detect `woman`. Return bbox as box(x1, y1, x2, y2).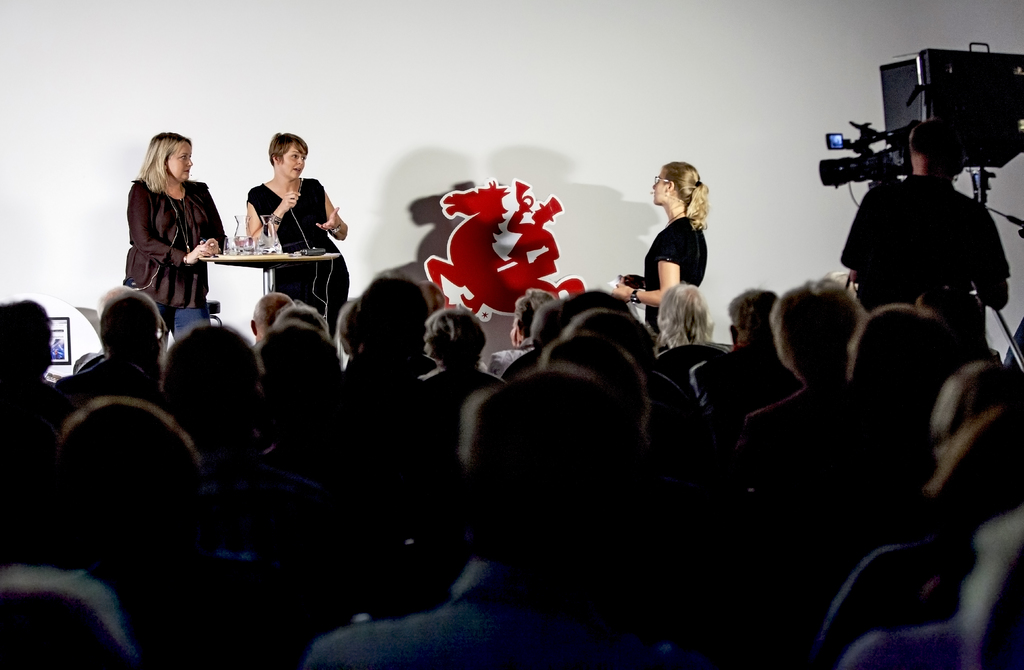
box(245, 133, 349, 339).
